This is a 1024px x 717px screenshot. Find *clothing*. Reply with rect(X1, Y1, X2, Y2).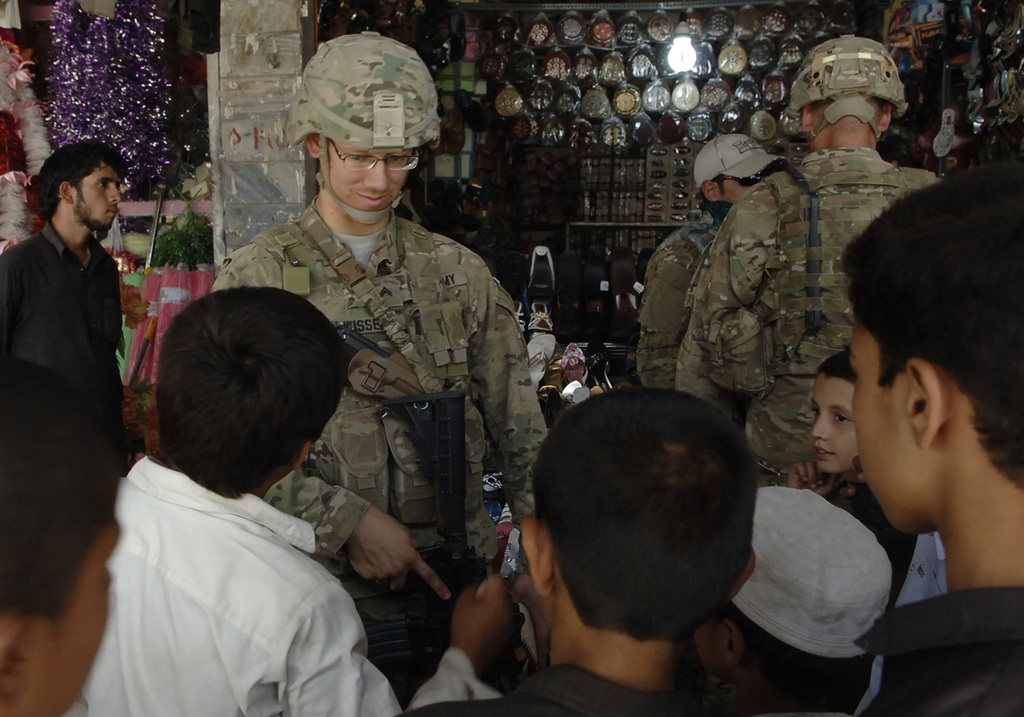
rect(674, 145, 944, 487).
